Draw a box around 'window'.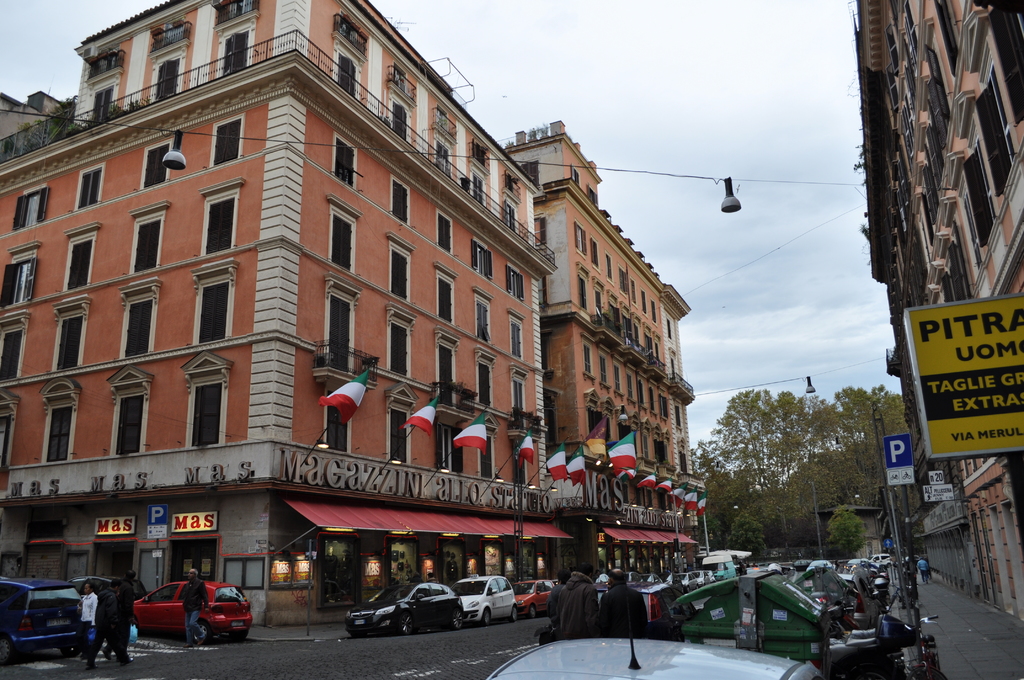
{"x1": 668, "y1": 432, "x2": 675, "y2": 472}.
